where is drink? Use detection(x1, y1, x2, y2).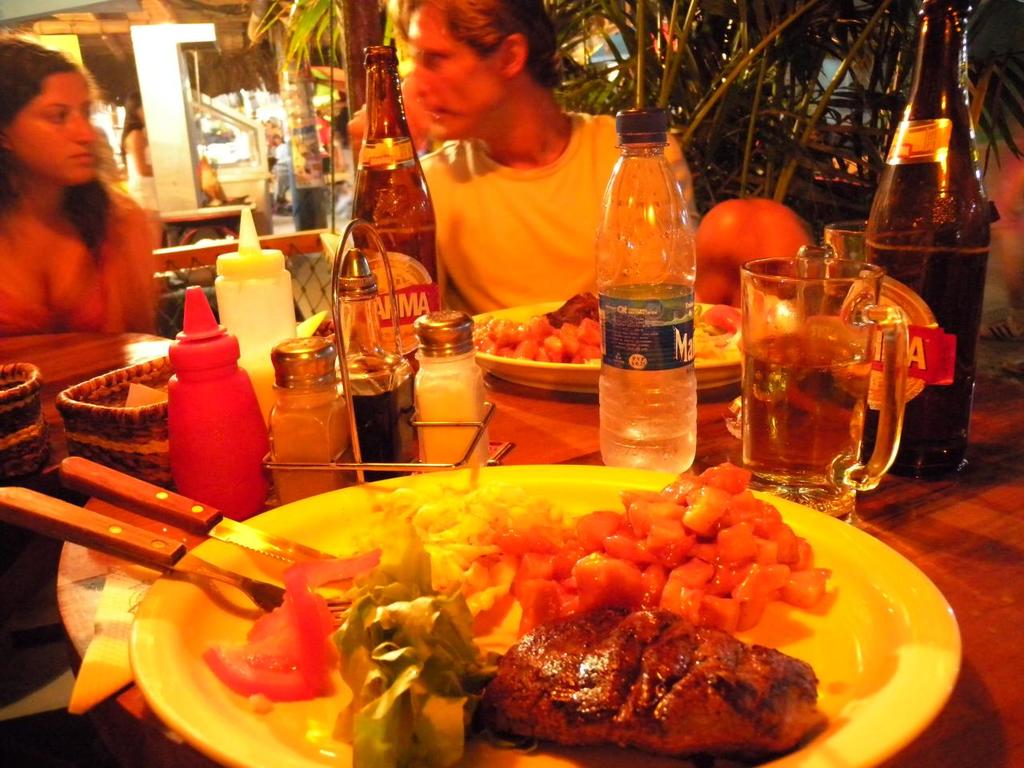
detection(861, 0, 993, 482).
